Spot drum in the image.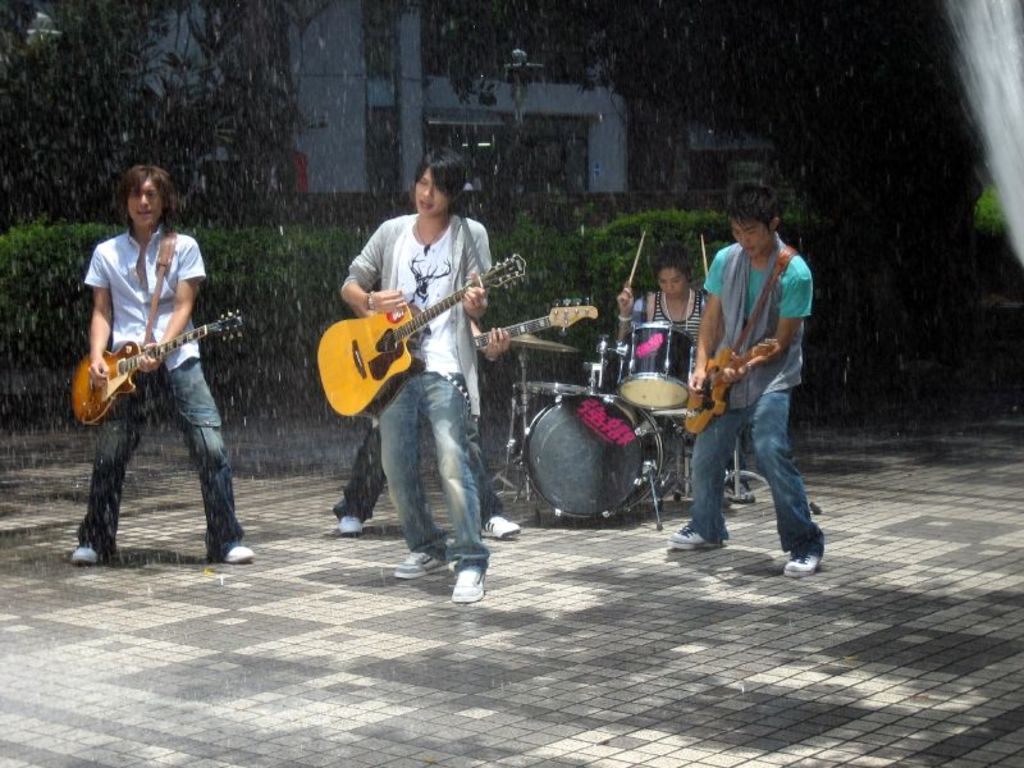
drum found at 622 319 701 413.
